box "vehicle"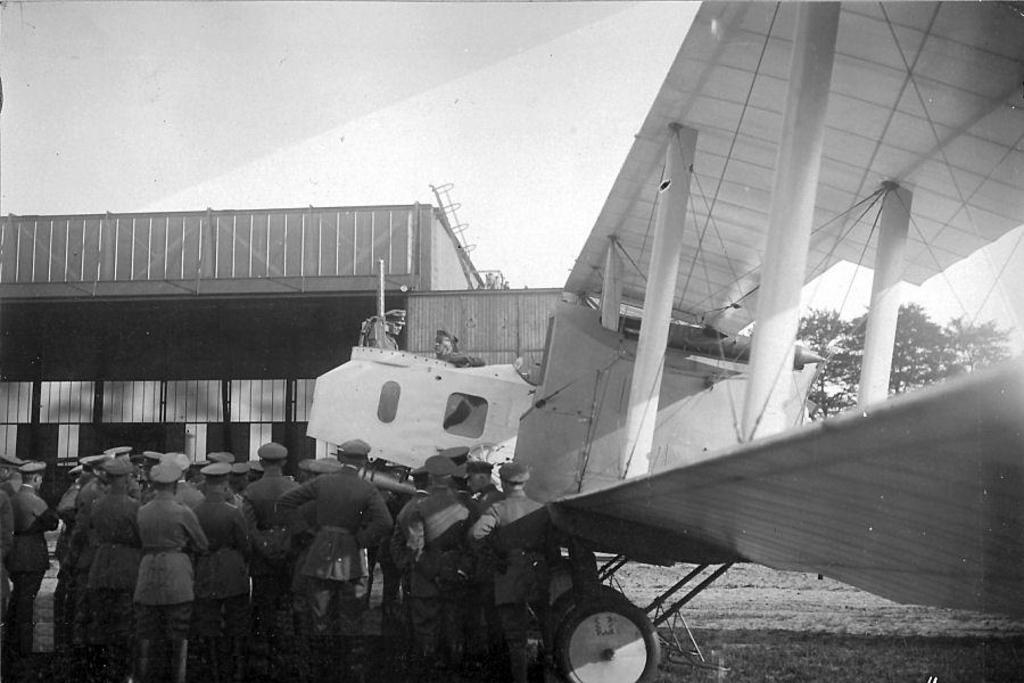
288, 0, 1023, 682
